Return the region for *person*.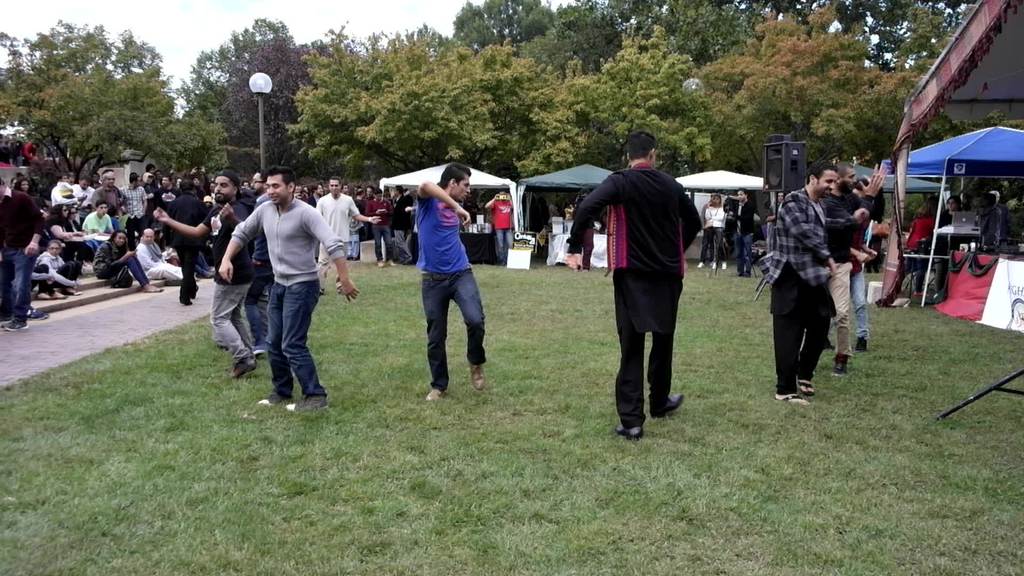
765 194 787 255.
